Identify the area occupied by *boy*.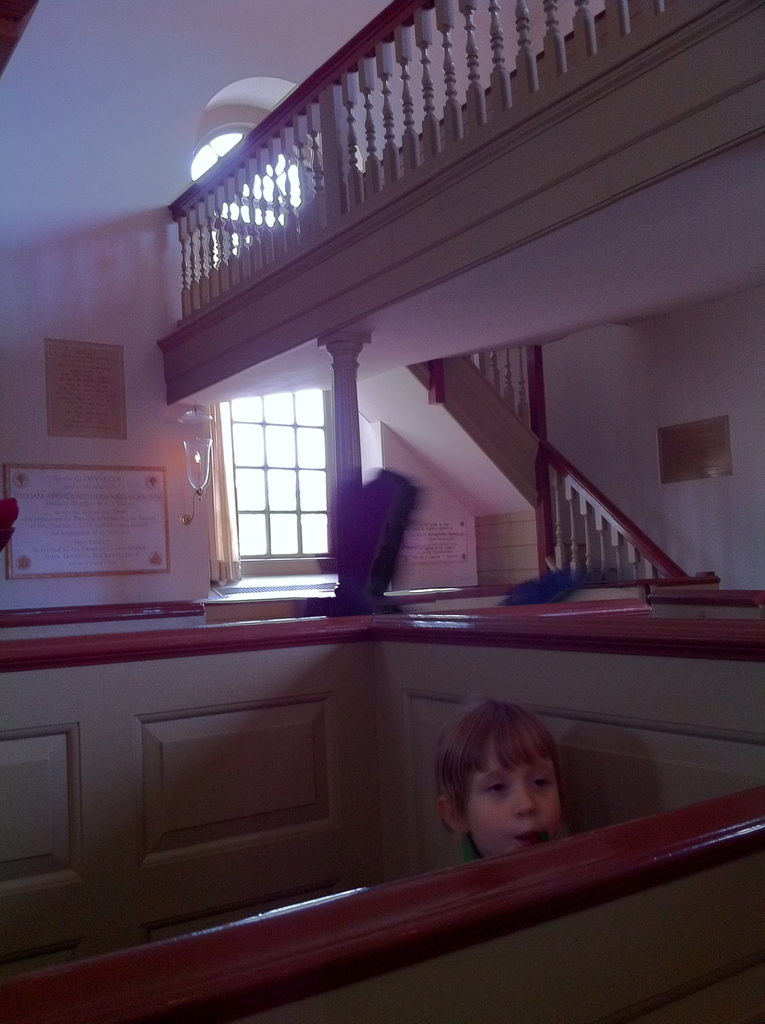
Area: bbox=(432, 702, 584, 877).
